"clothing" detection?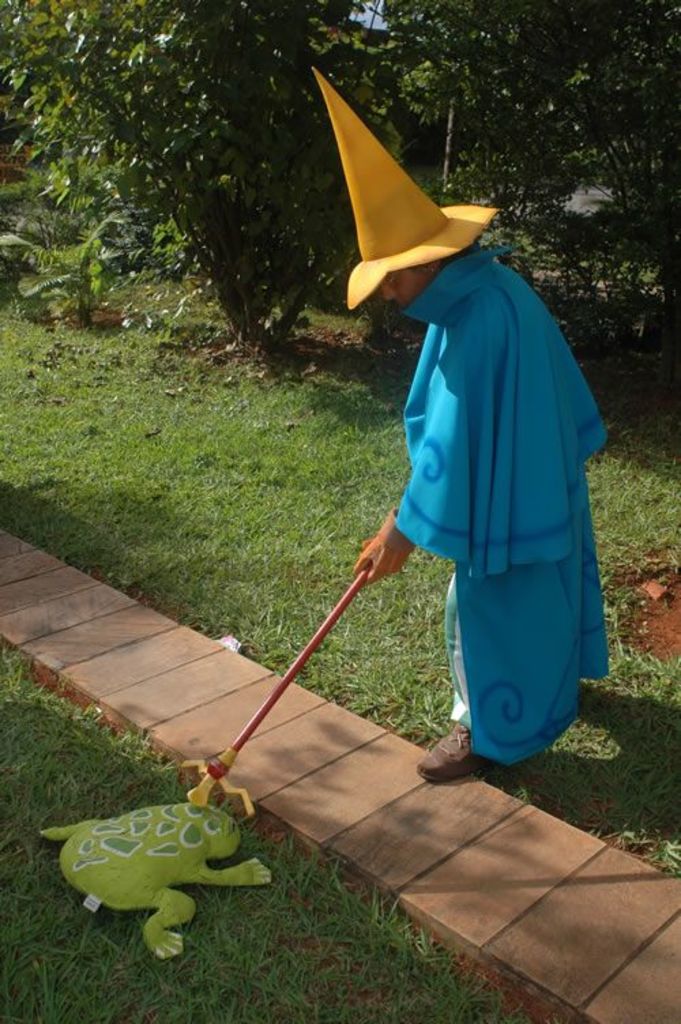
<box>357,185,607,765</box>
